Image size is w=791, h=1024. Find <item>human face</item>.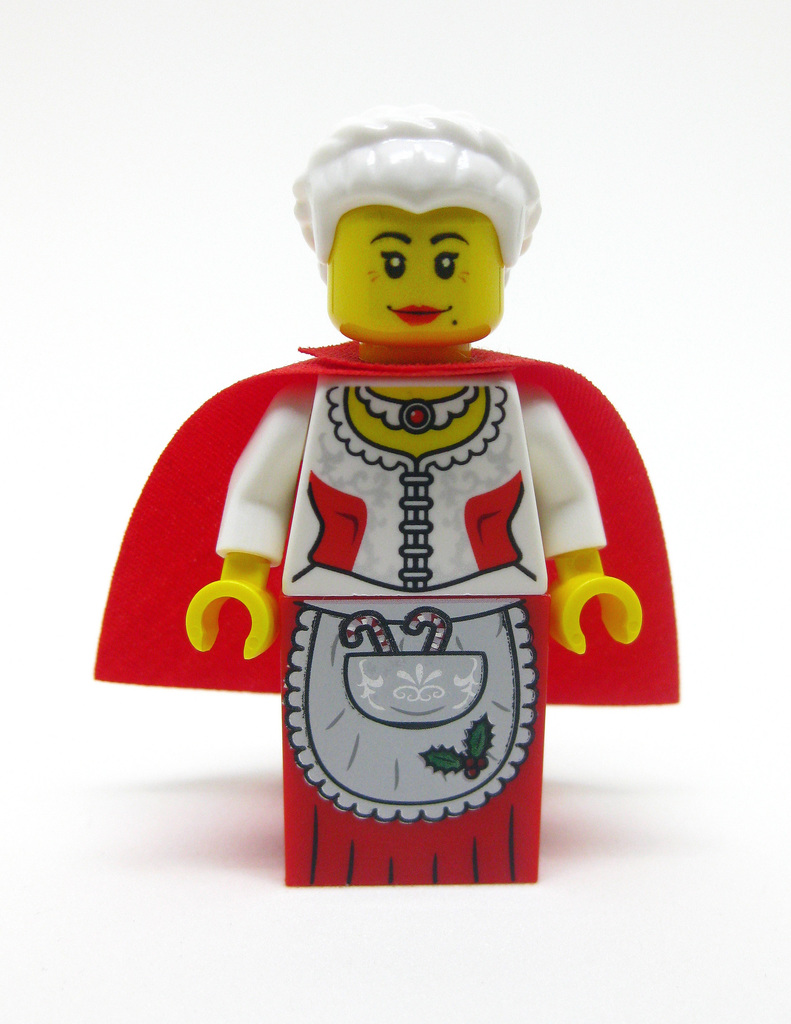
box(330, 196, 496, 338).
